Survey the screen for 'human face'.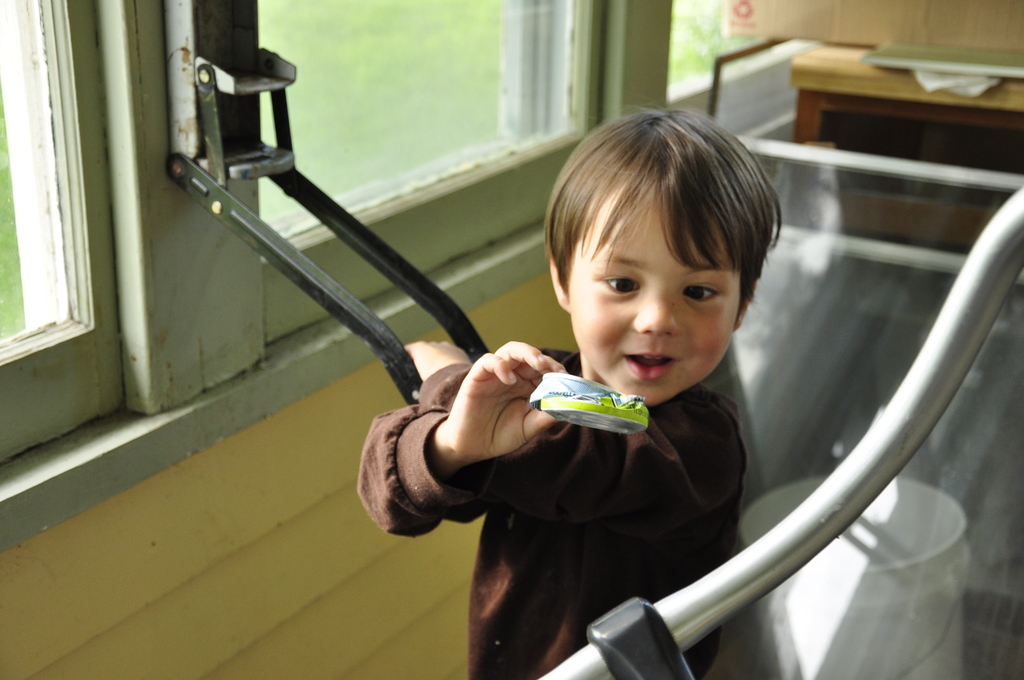
Survey found: detection(568, 204, 742, 410).
